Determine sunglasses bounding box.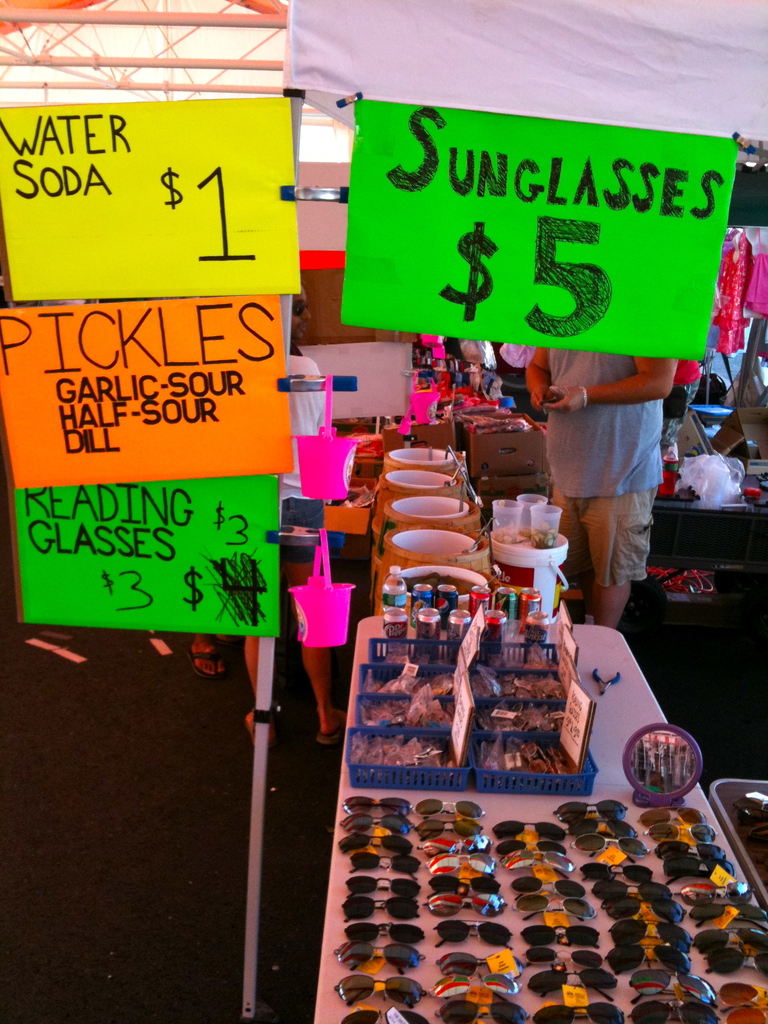
Determined: detection(628, 998, 720, 1023).
